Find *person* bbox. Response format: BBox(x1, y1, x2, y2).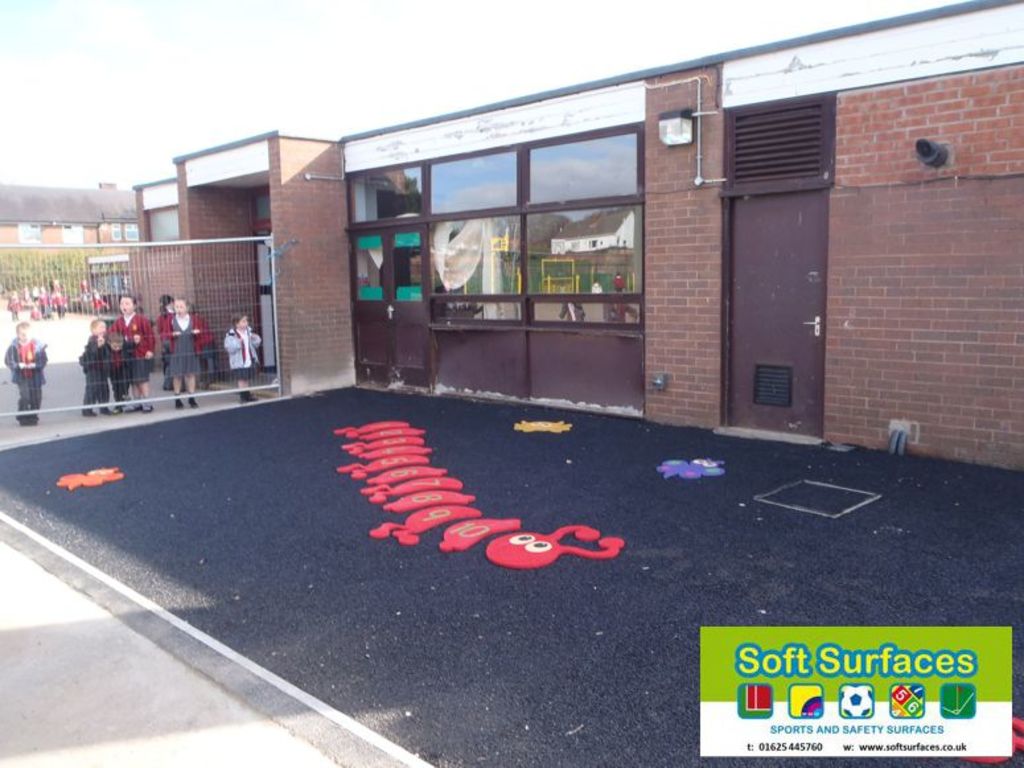
BBox(102, 284, 164, 423).
